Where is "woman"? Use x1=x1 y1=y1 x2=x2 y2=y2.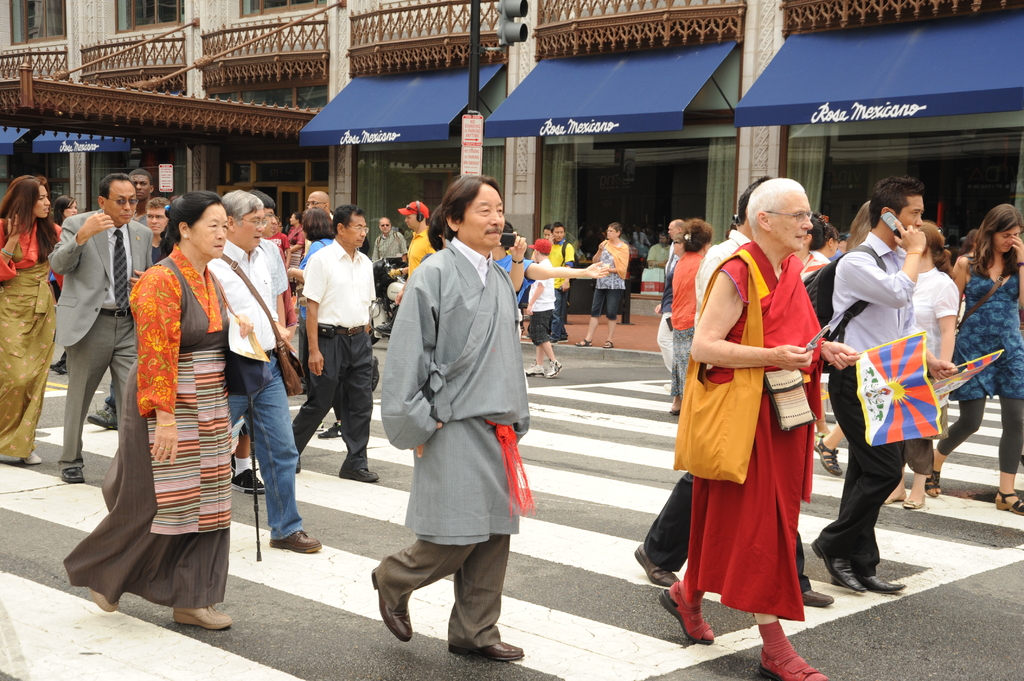
x1=661 y1=220 x2=717 y2=420.
